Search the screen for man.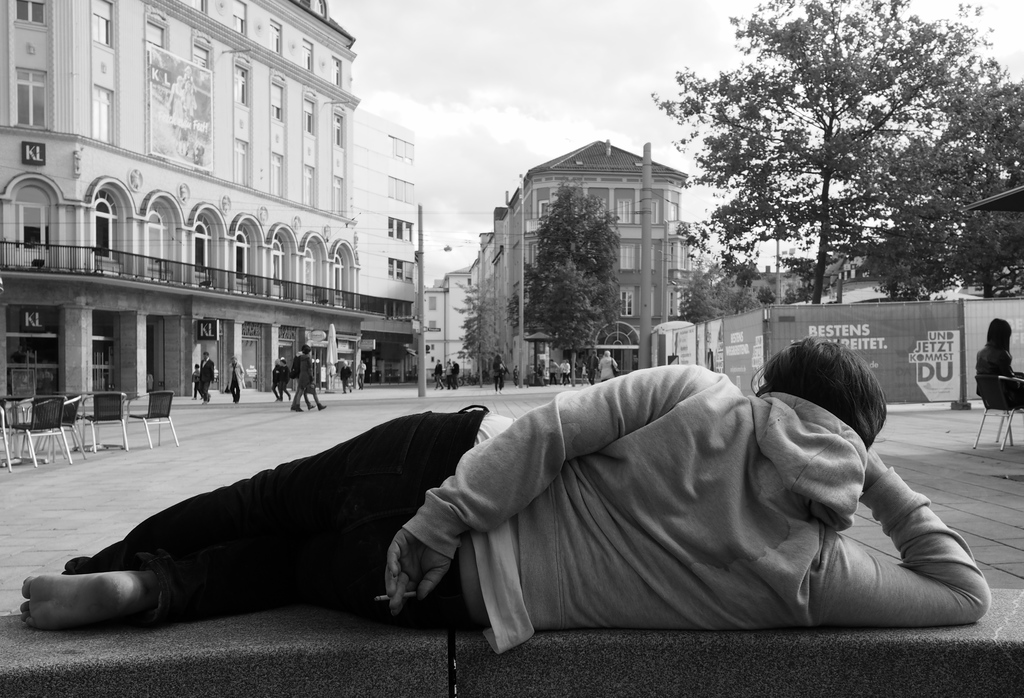
Found at 289:341:327:413.
